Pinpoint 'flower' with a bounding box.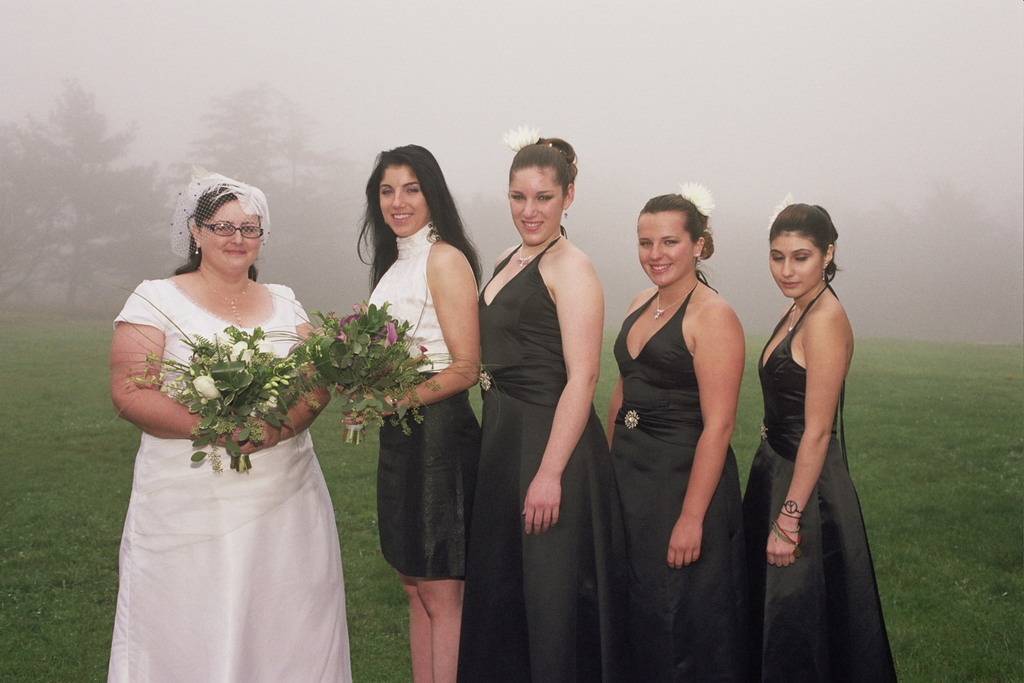
499/120/542/157.
